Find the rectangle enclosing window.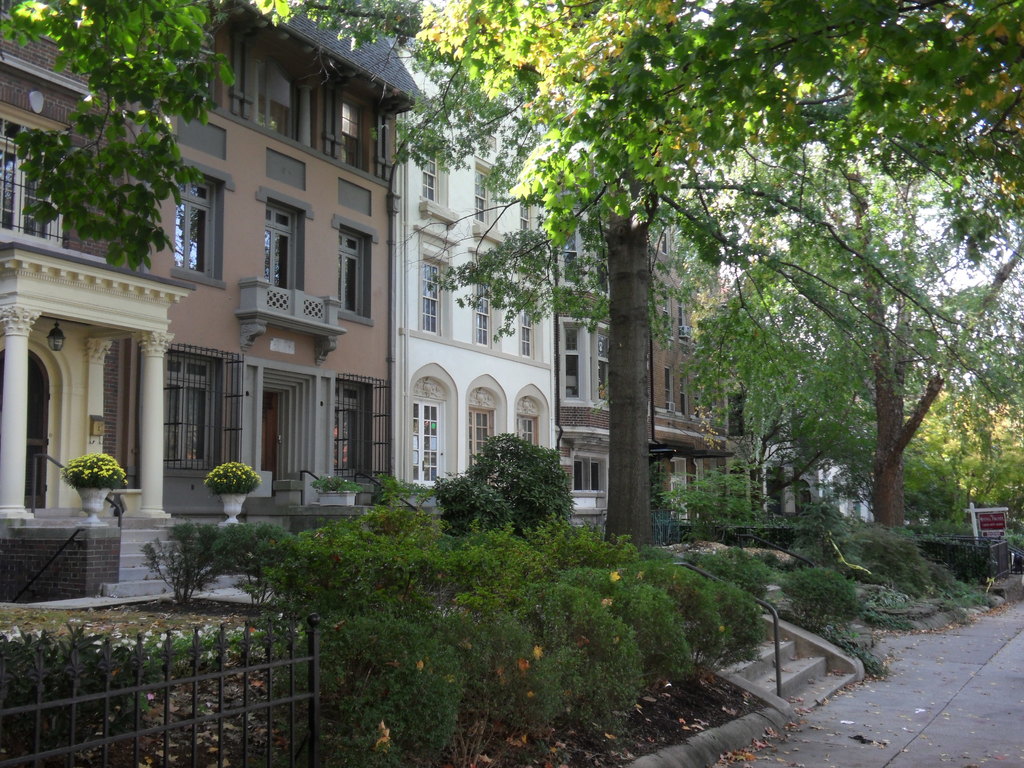
598, 333, 609, 401.
